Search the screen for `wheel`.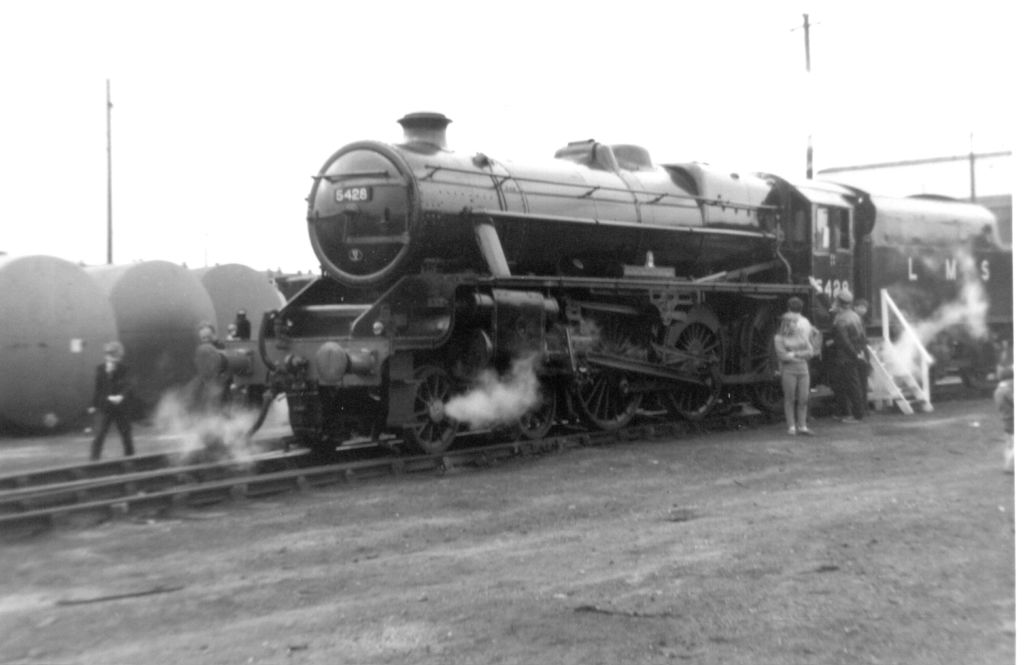
Found at (left=488, top=371, right=557, bottom=445).
